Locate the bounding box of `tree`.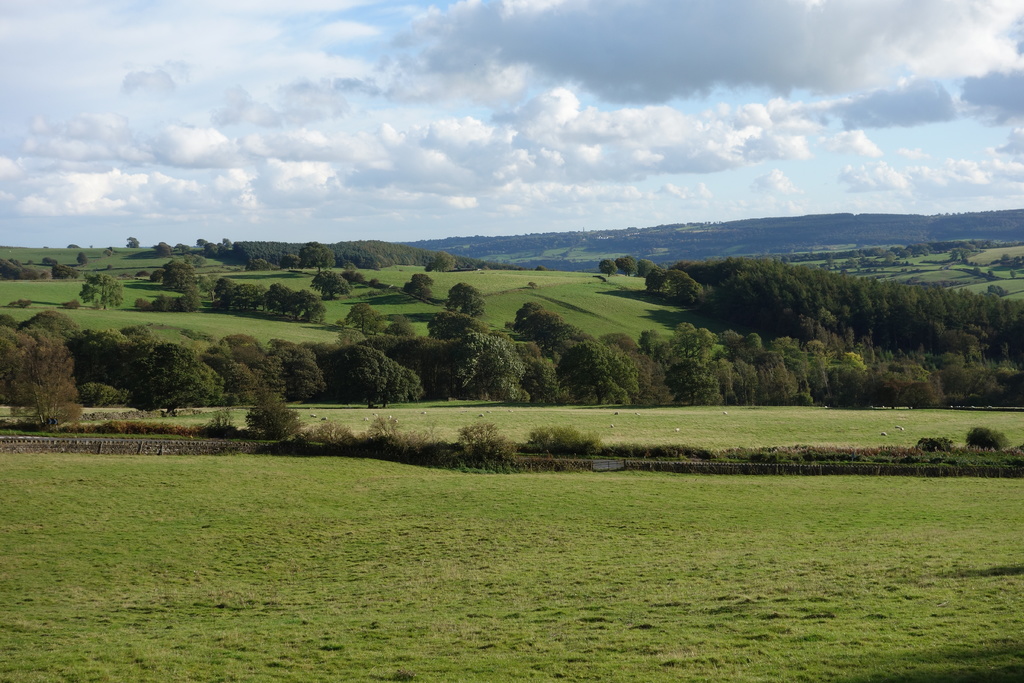
Bounding box: 230/284/268/306.
